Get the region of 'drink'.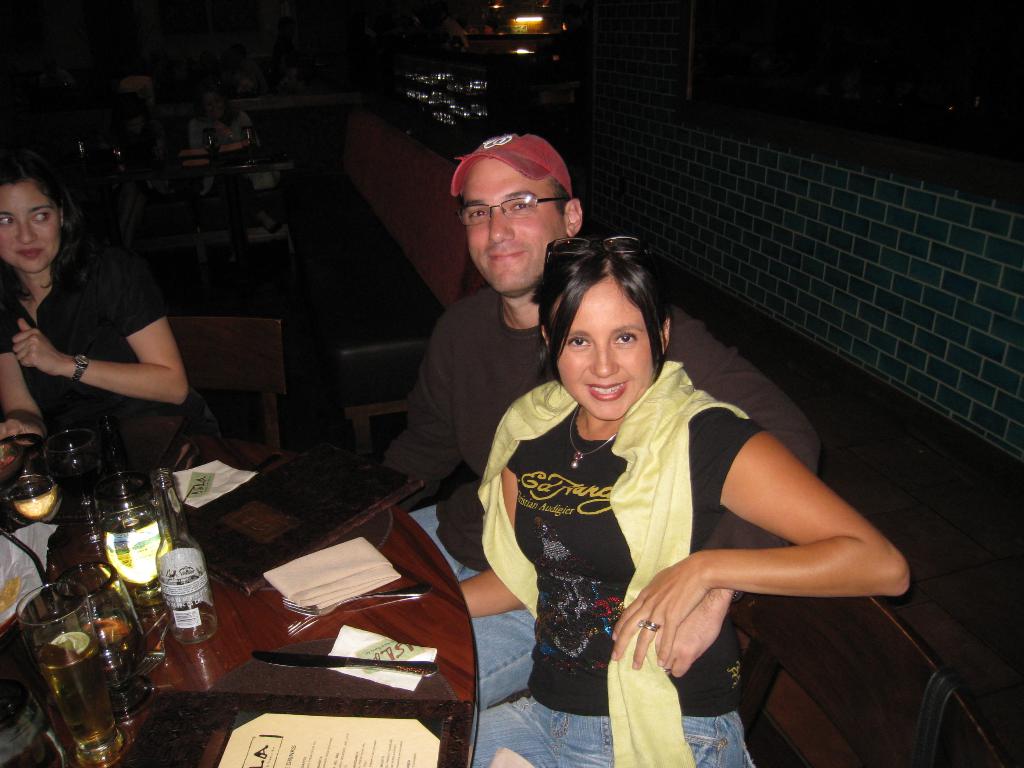
104/618/145/683.
